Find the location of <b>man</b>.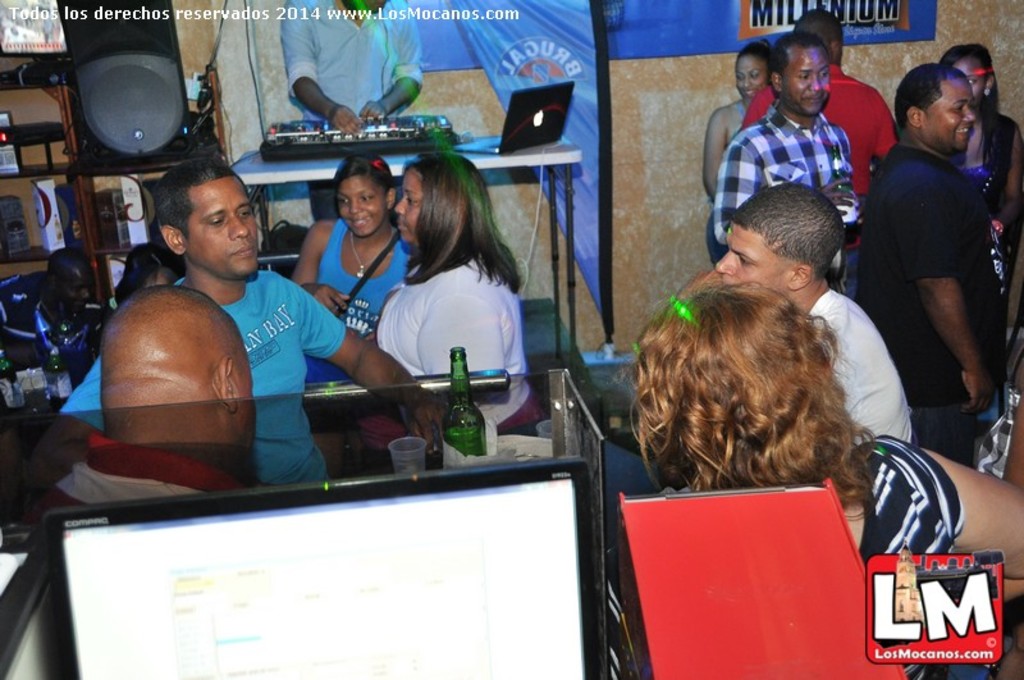
Location: 292, 0, 428, 222.
